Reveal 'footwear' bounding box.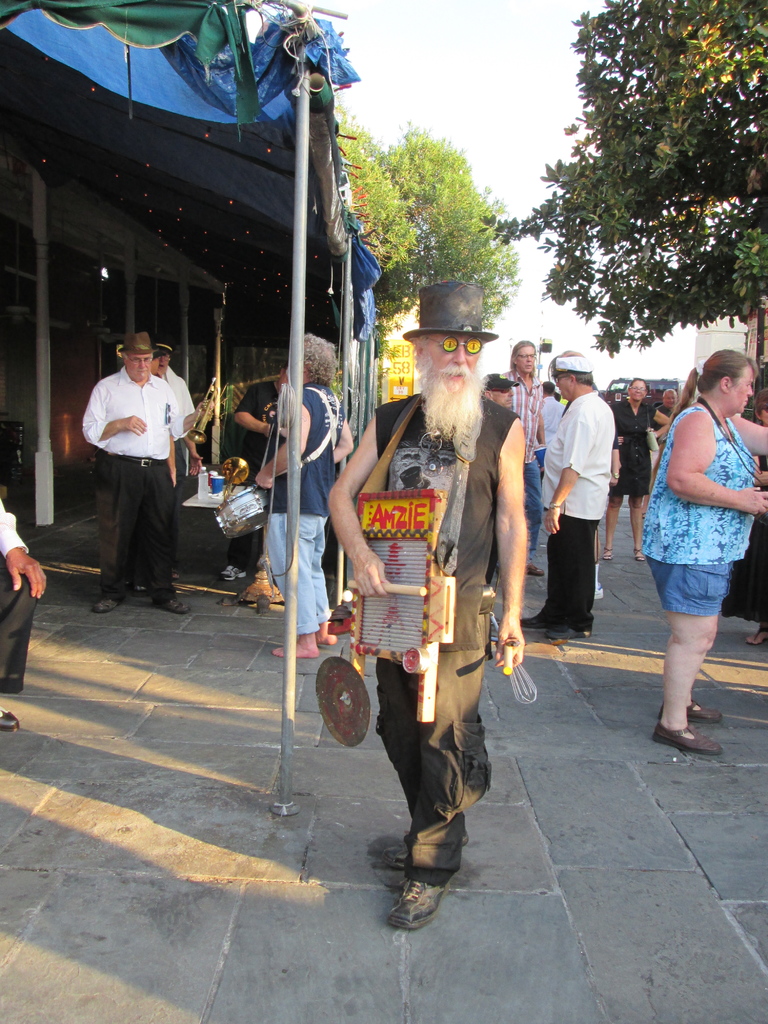
Revealed: [x1=662, y1=693, x2=723, y2=726].
